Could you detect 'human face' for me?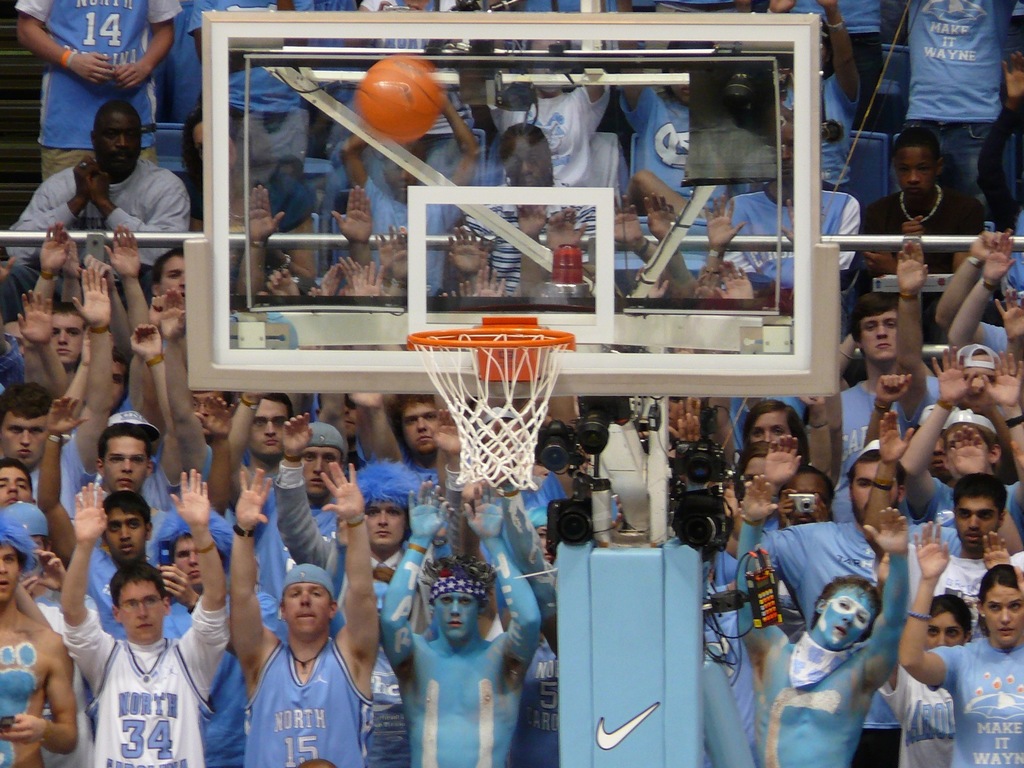
Detection result: <region>370, 502, 406, 552</region>.
